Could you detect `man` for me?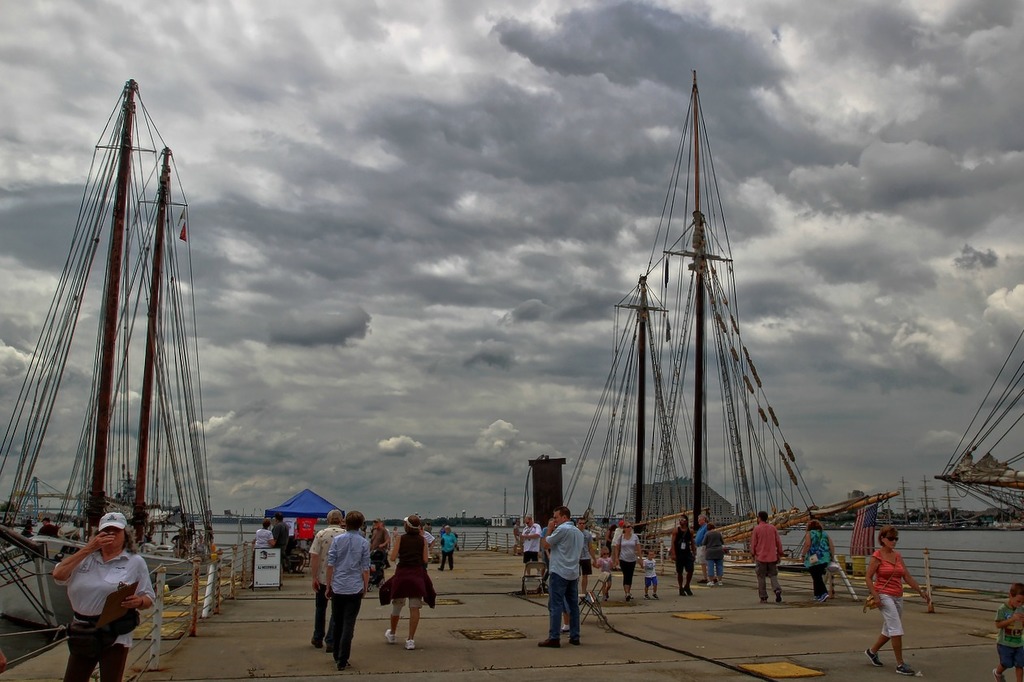
Detection result: x1=371 y1=517 x2=392 y2=579.
